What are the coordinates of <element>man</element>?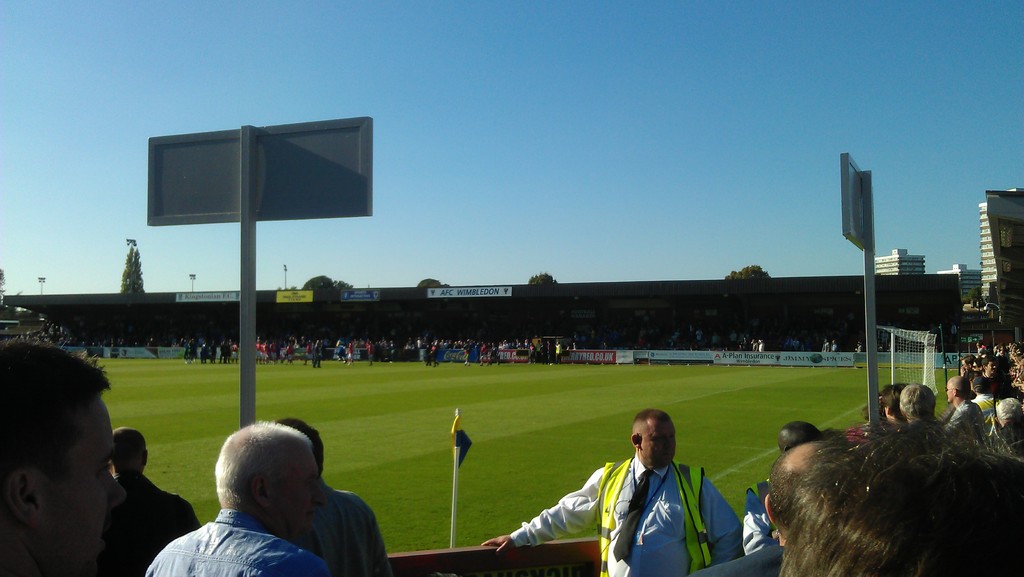
(141,419,342,576).
